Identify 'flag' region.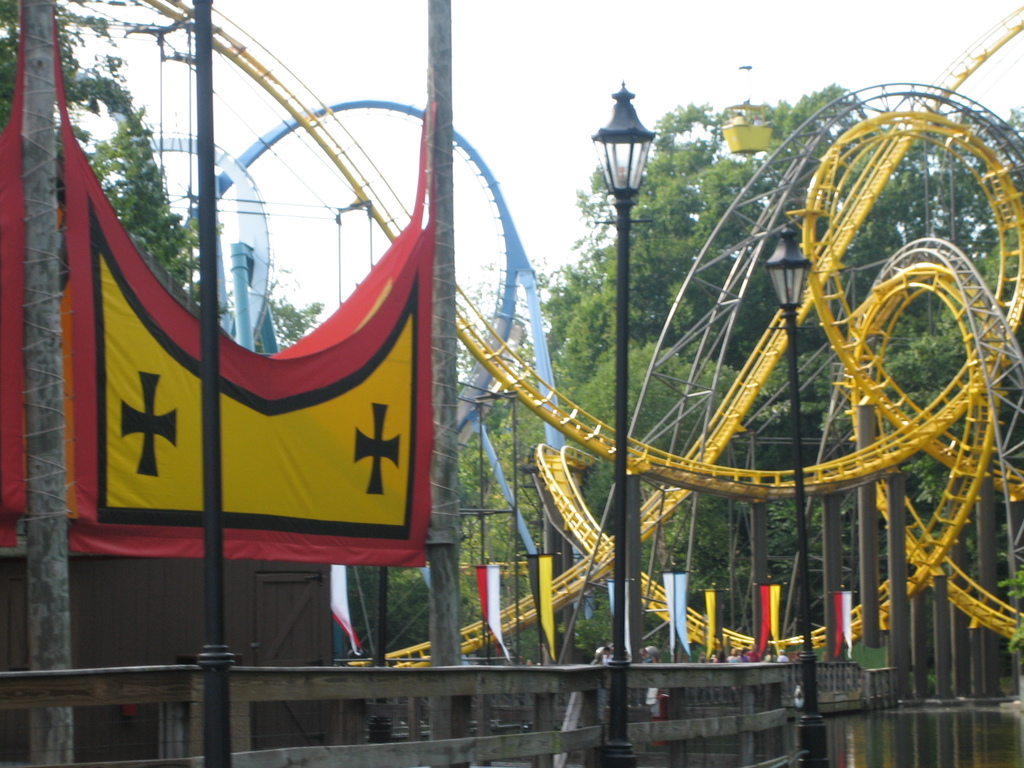
Region: {"left": 705, "top": 588, "right": 721, "bottom": 651}.
